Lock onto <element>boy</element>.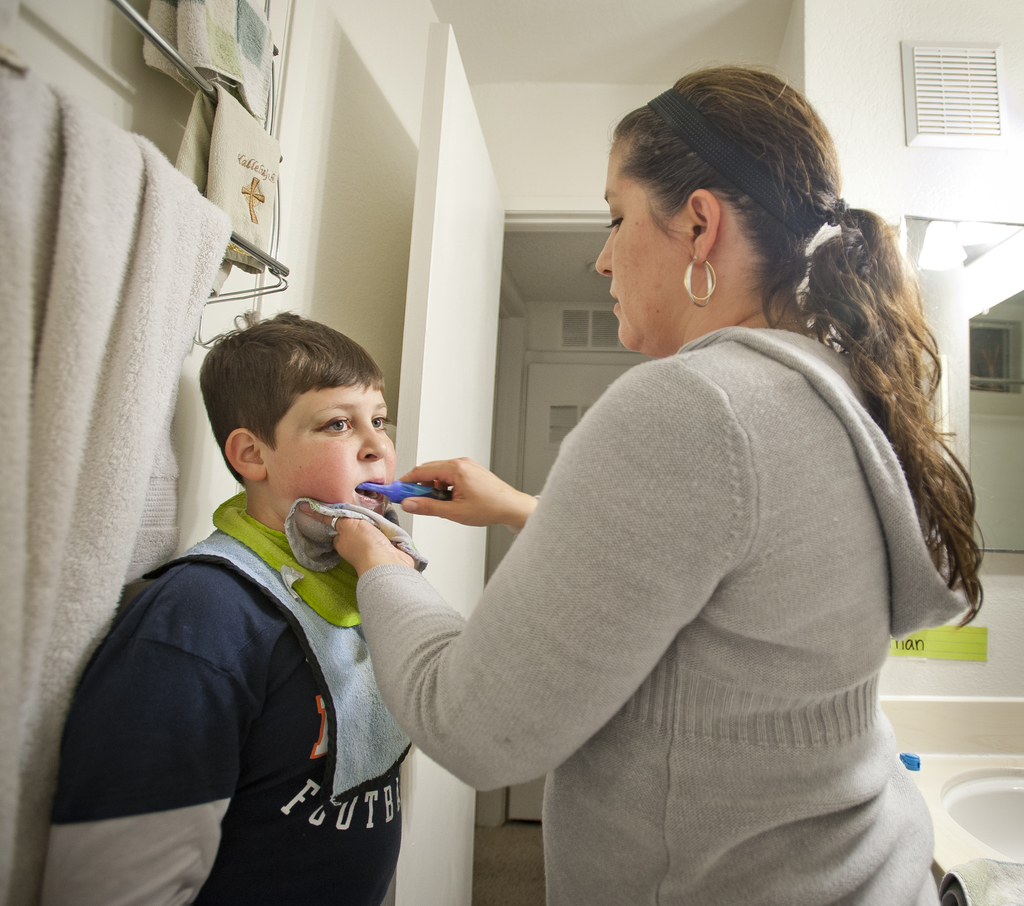
Locked: [36,308,423,905].
